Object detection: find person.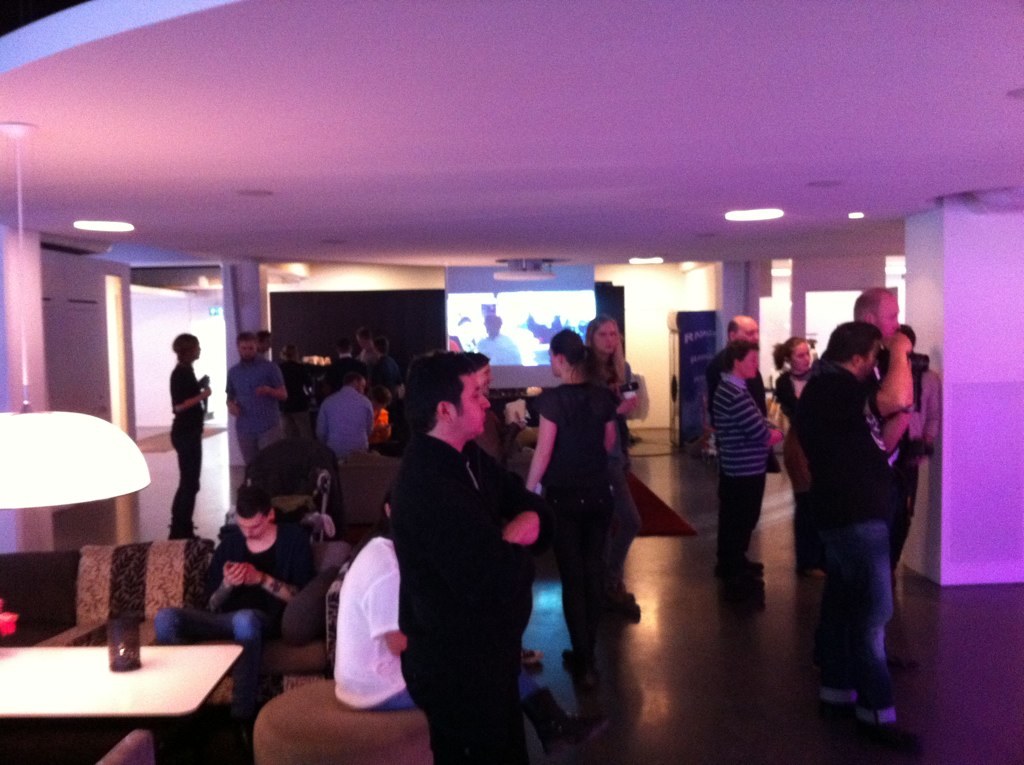
(222,332,292,466).
